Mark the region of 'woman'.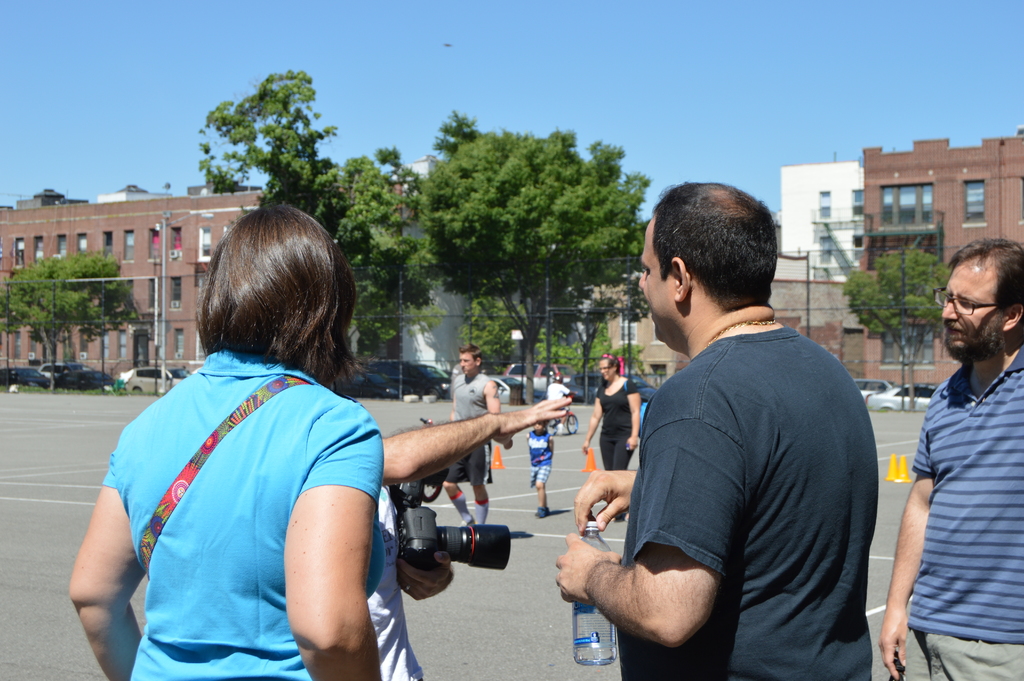
Region: x1=99, y1=196, x2=417, y2=674.
